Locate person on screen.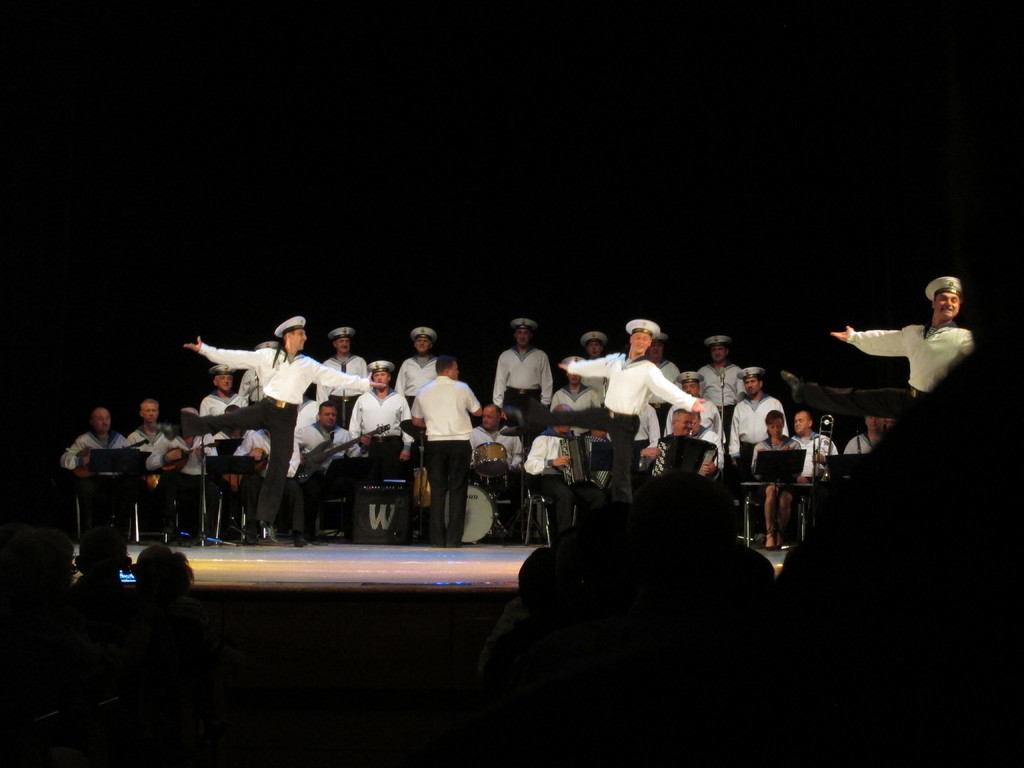
On screen at bbox=(829, 276, 982, 405).
